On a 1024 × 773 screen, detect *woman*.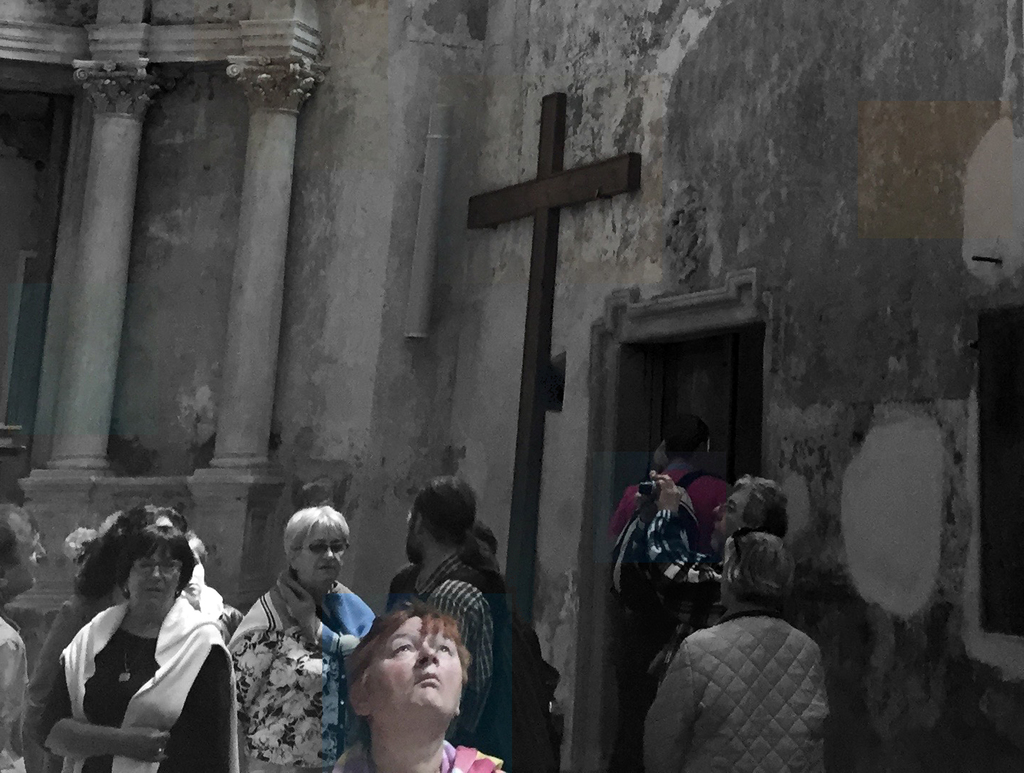
left=30, top=524, right=235, bottom=772.
